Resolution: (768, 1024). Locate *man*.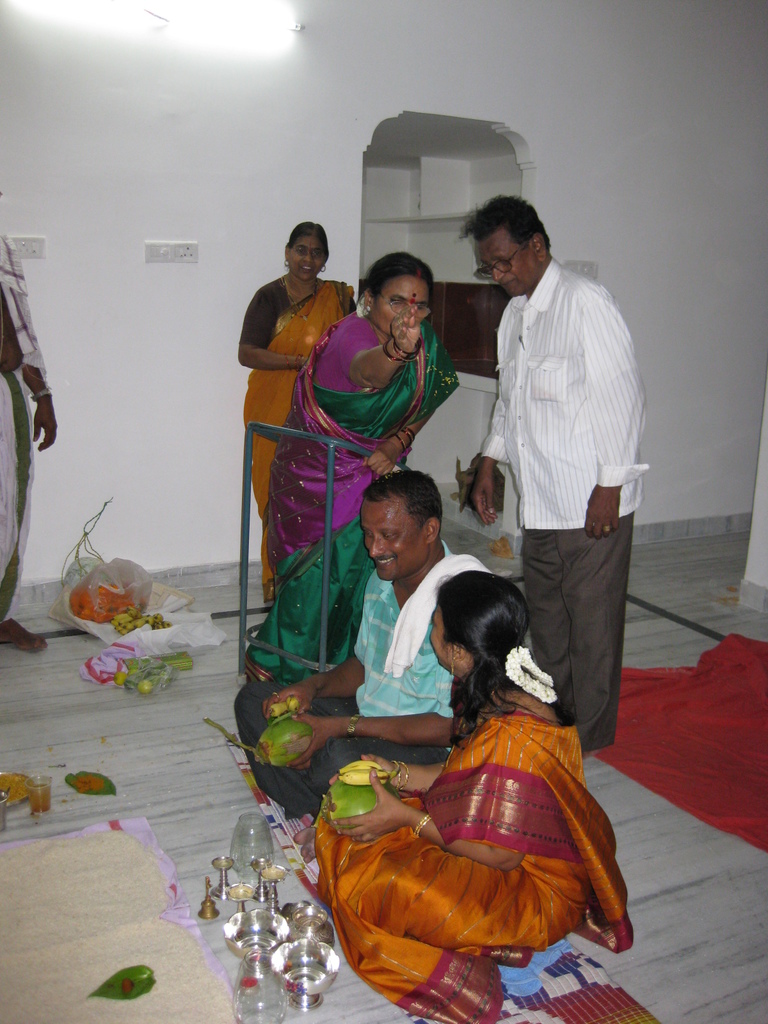
{"left": 456, "top": 178, "right": 656, "bottom": 760}.
